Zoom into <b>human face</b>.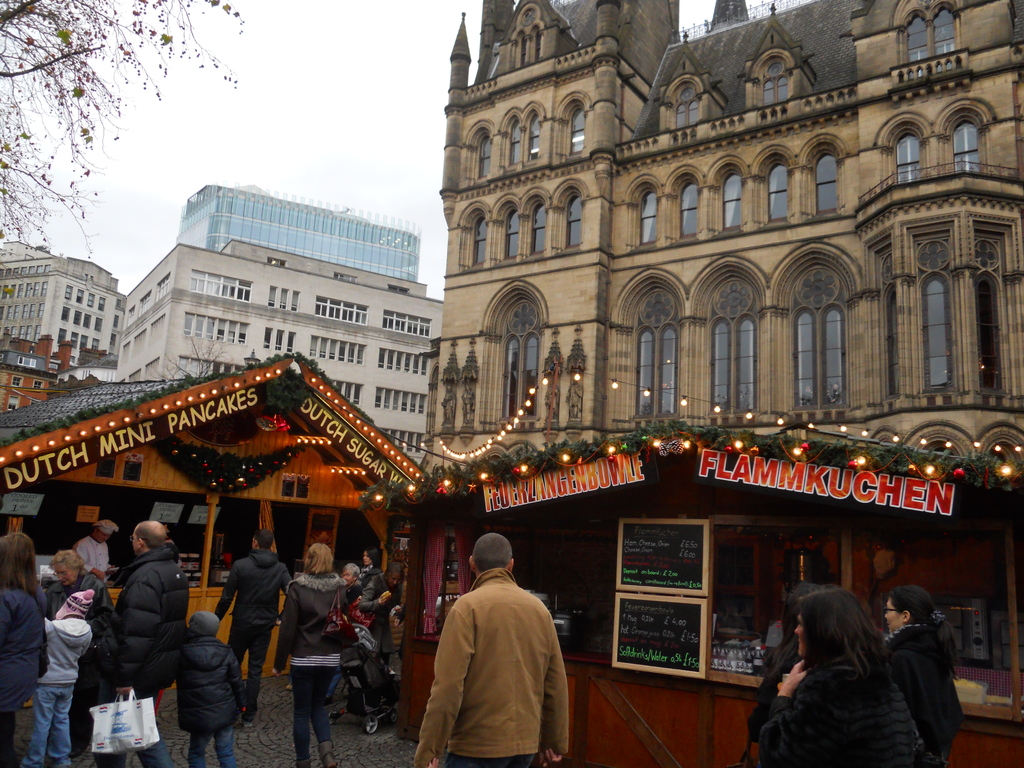
Zoom target: l=883, t=595, r=904, b=635.
